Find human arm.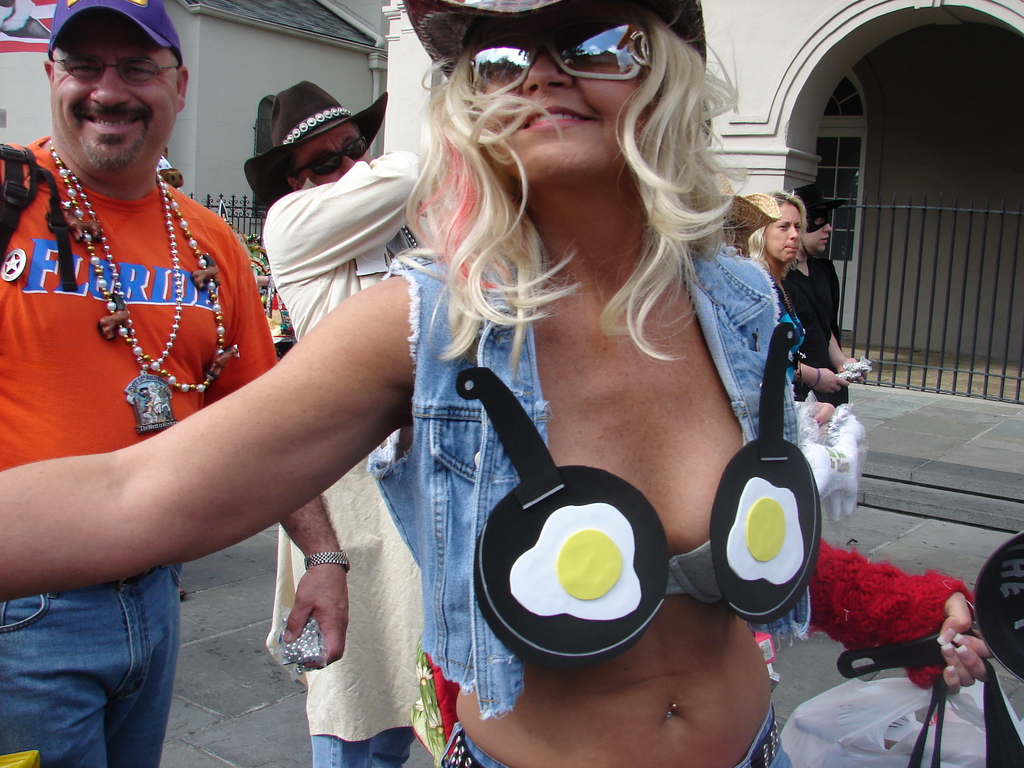
[left=830, top=325, right=871, bottom=386].
